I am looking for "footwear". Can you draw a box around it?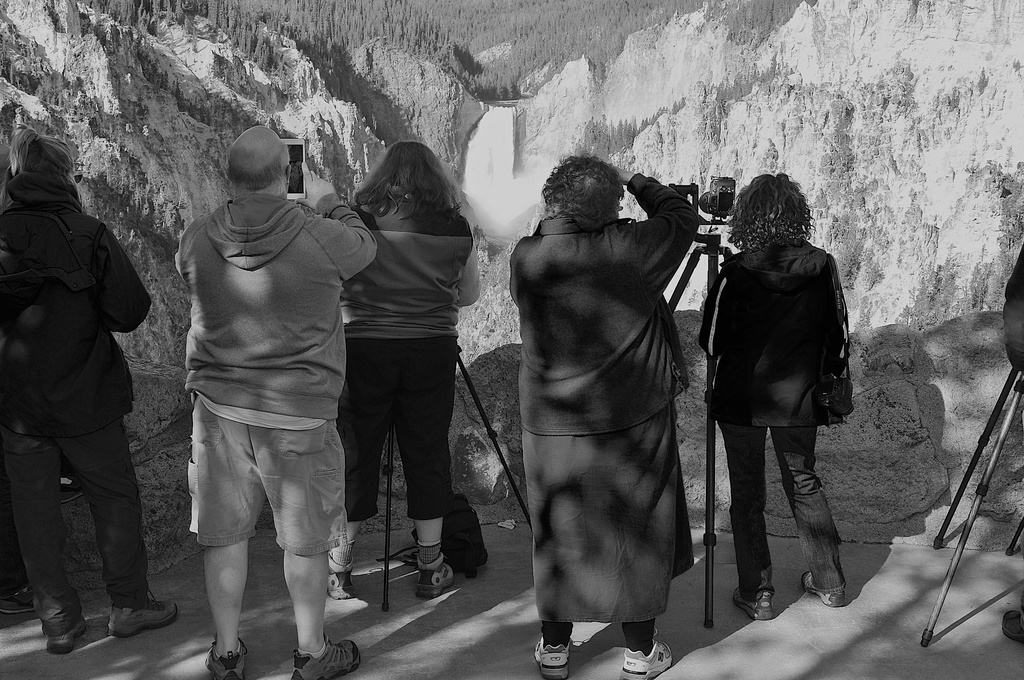
Sure, the bounding box is 534/633/569/679.
